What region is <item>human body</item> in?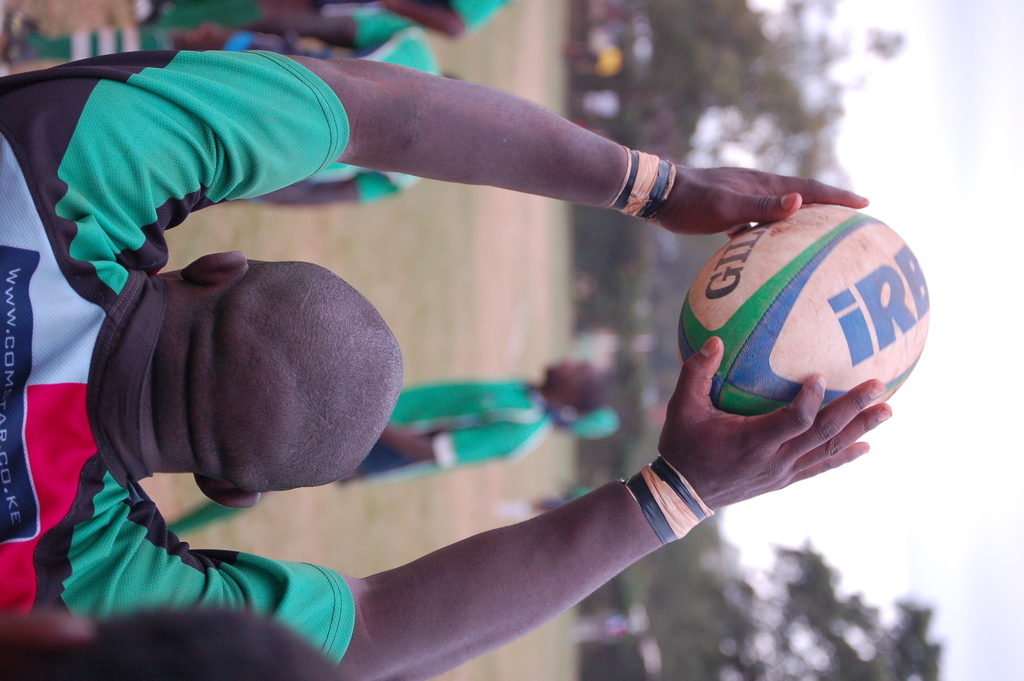
bbox=(0, 56, 972, 680).
